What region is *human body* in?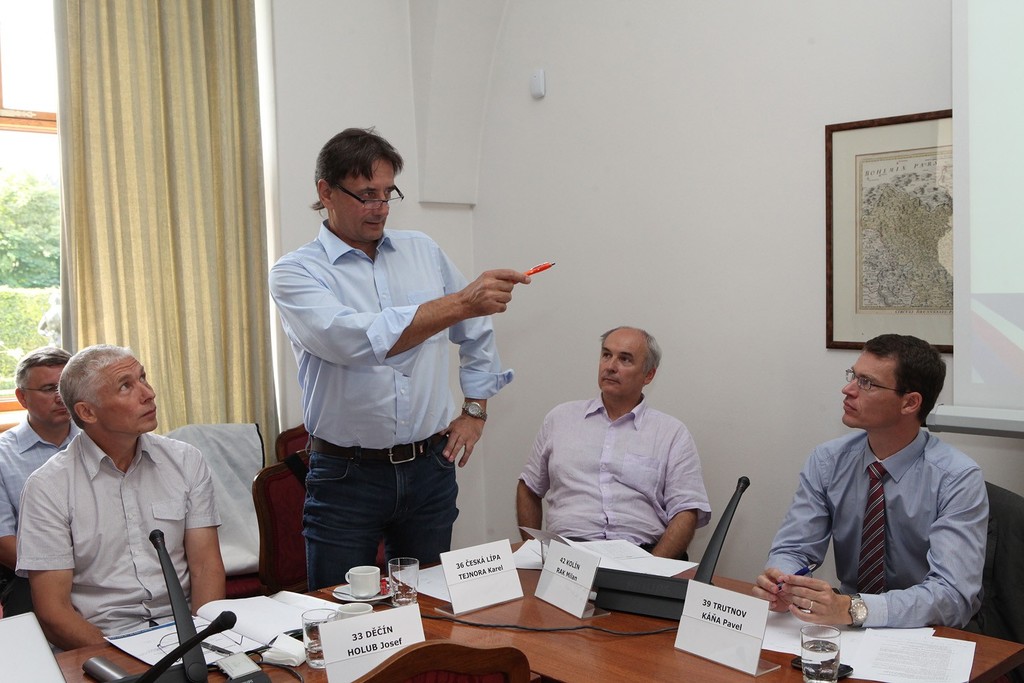
[15, 426, 219, 641].
